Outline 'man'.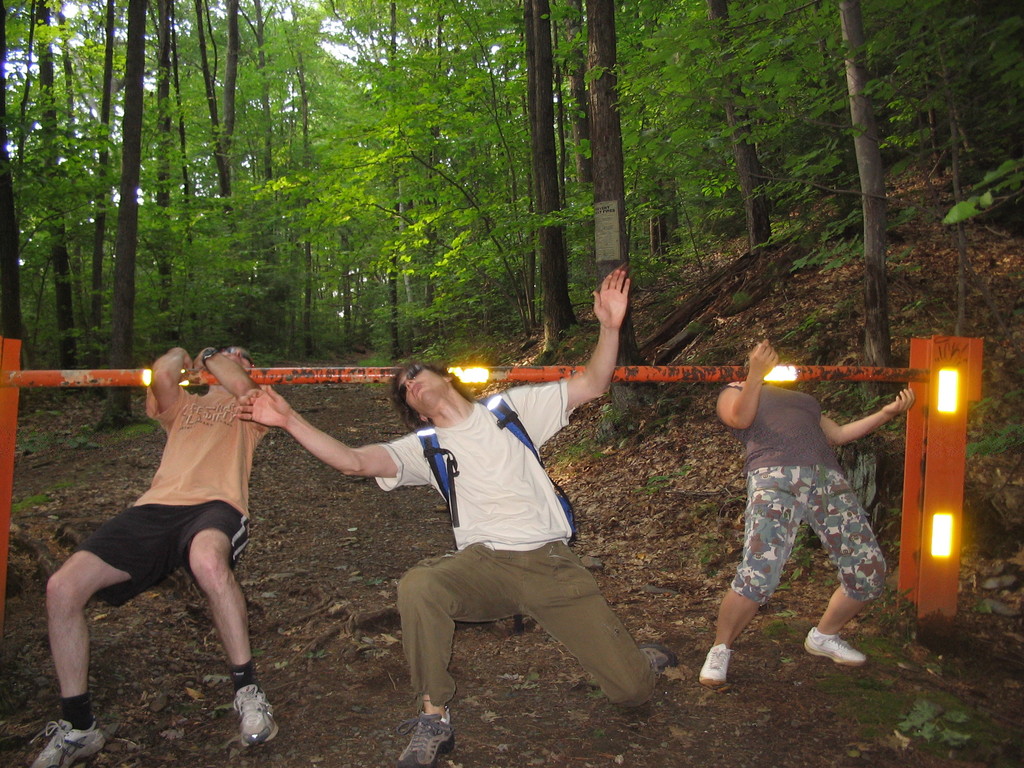
Outline: 337,320,662,740.
